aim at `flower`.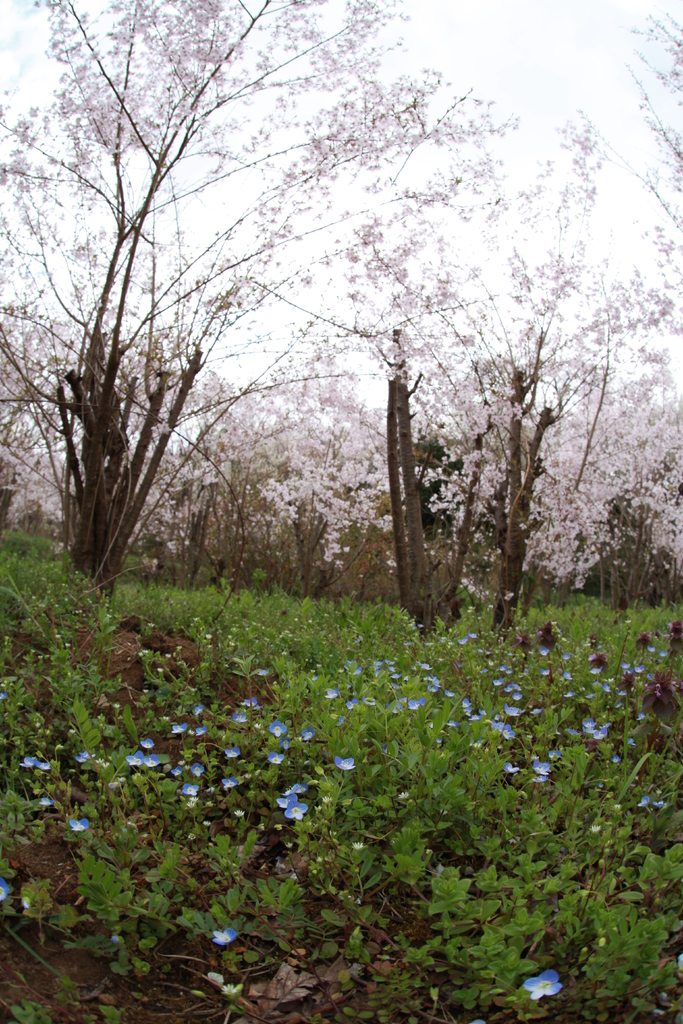
Aimed at <bbox>170, 722, 187, 732</bbox>.
